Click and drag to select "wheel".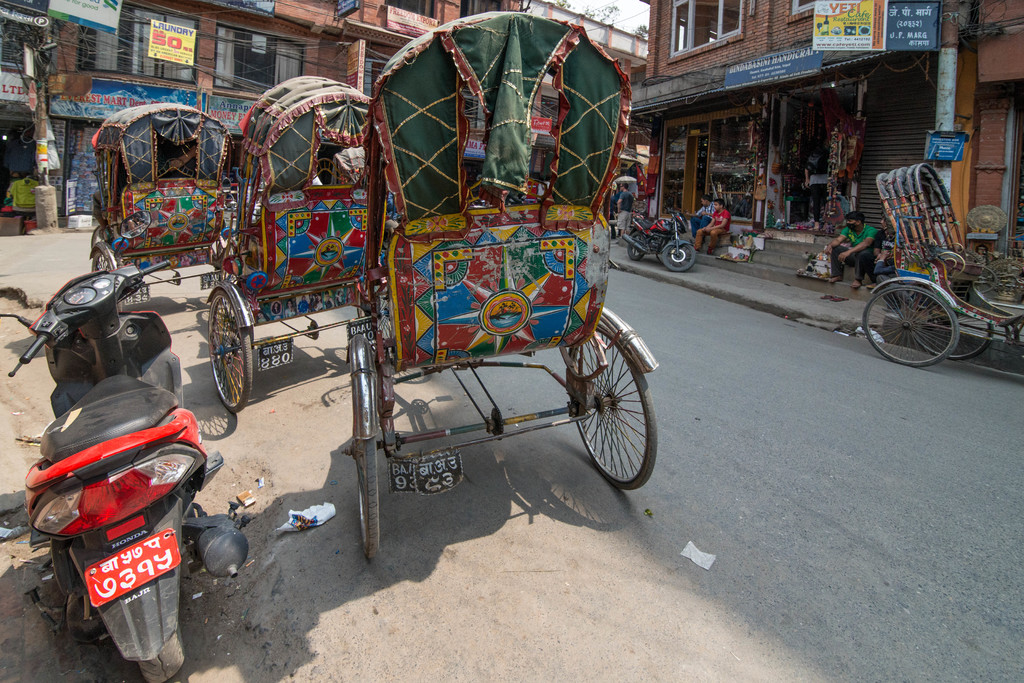
Selection: (664, 245, 699, 273).
